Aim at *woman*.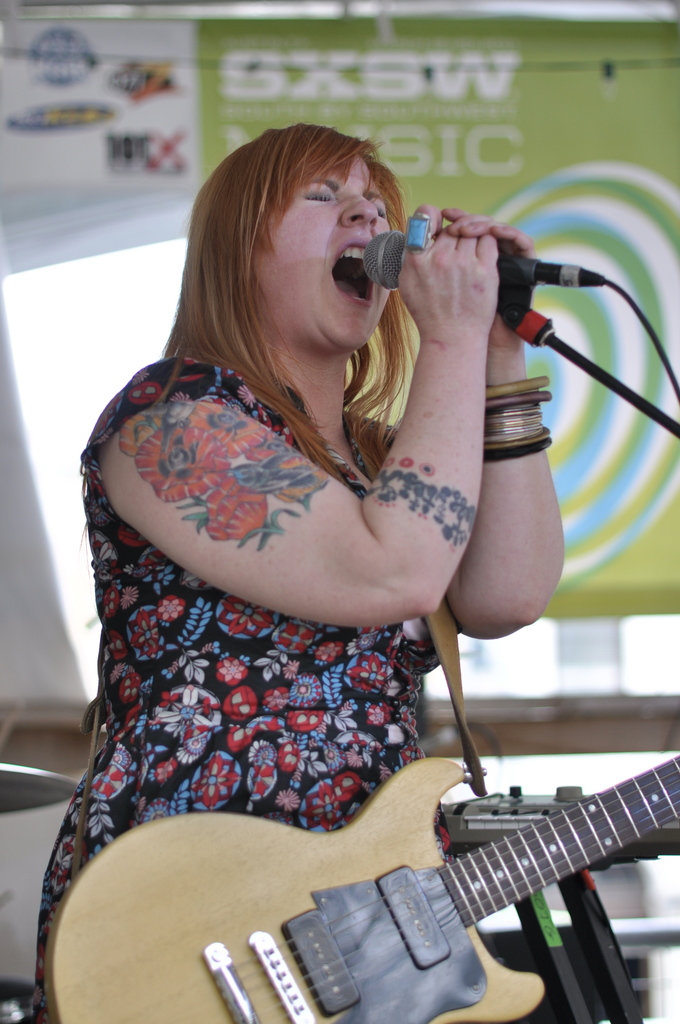
Aimed at locate(29, 113, 574, 1023).
